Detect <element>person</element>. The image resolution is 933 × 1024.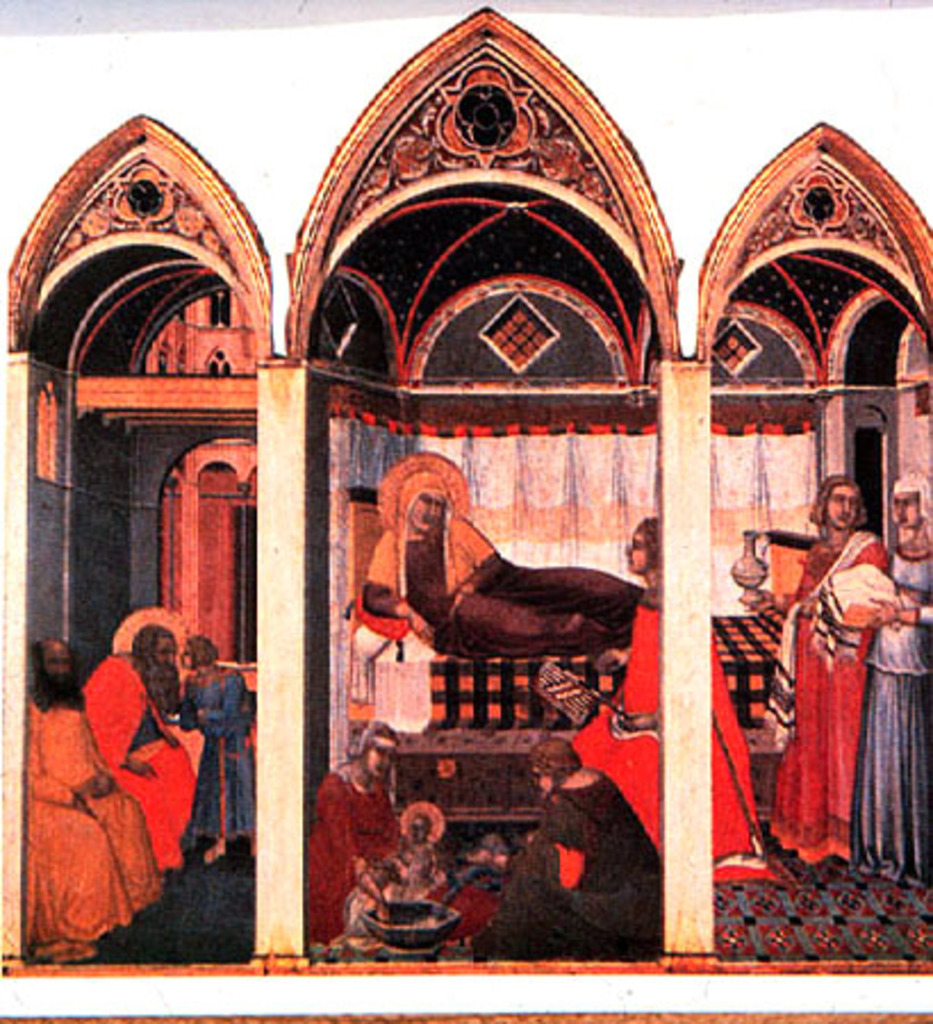
bbox=(806, 466, 931, 887).
